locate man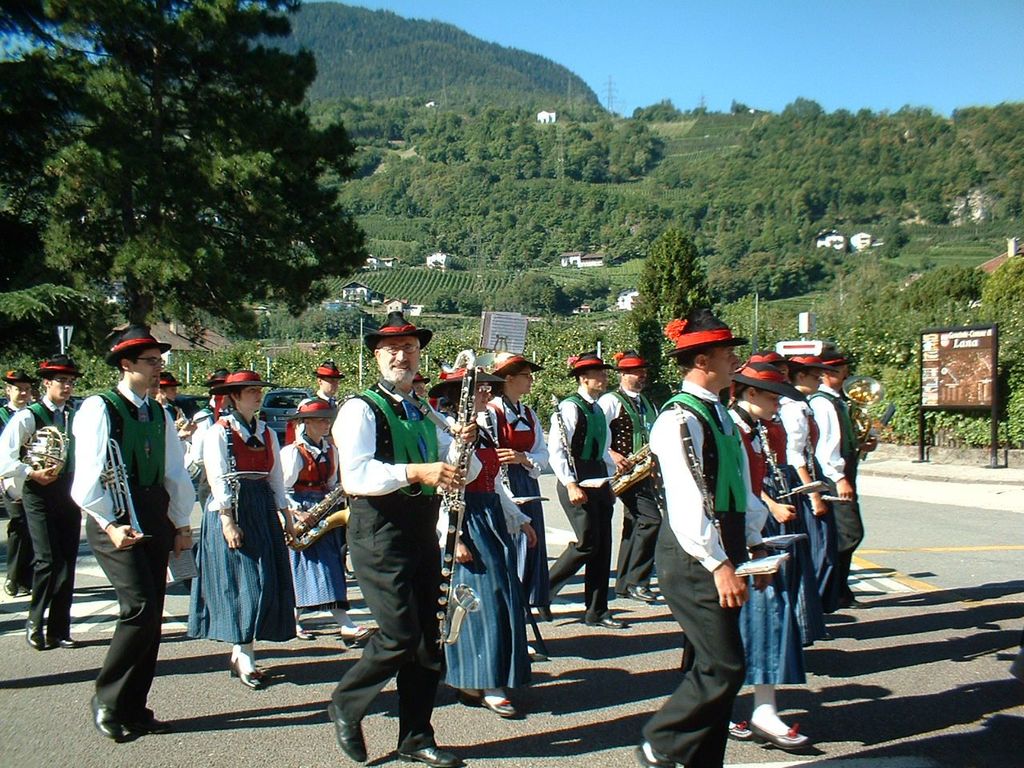
select_region(4, 354, 84, 654)
